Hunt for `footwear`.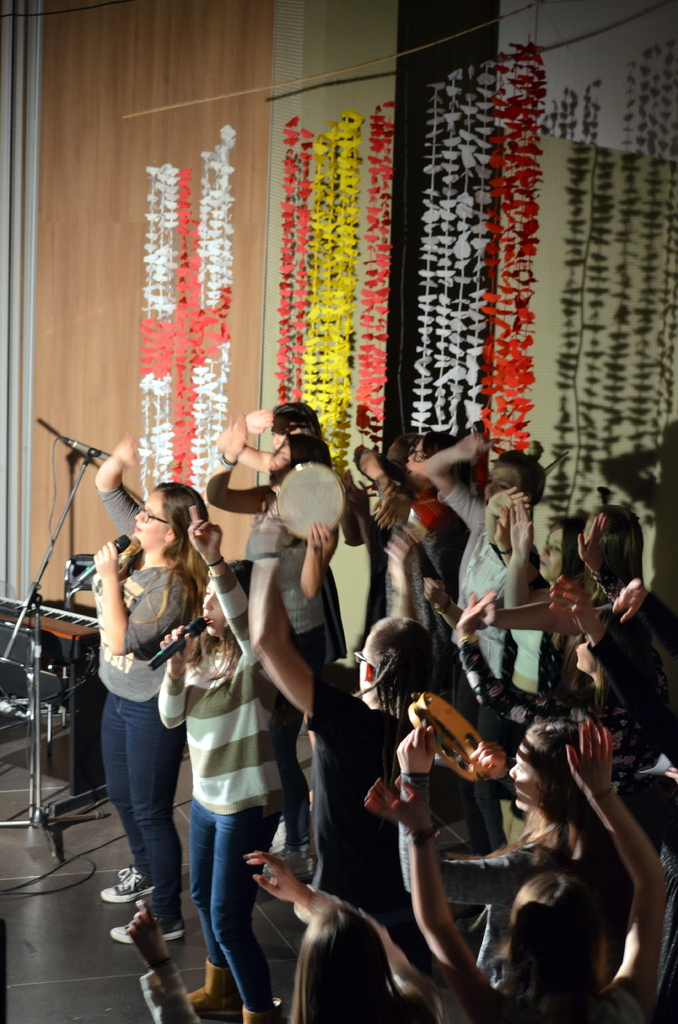
Hunted down at bbox(109, 911, 184, 941).
